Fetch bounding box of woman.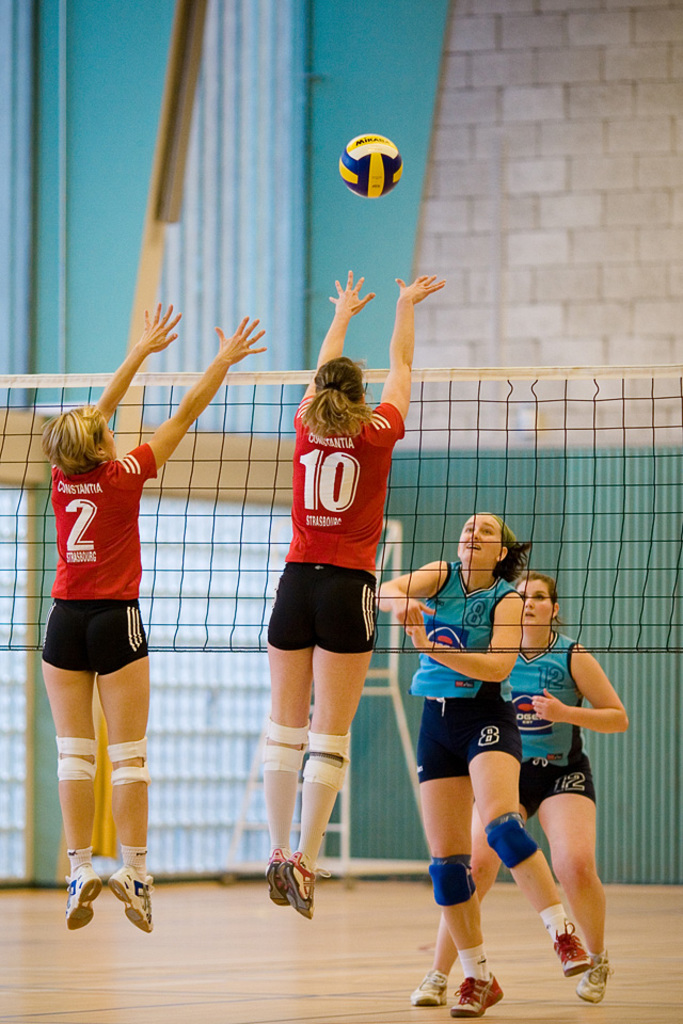
Bbox: box(404, 569, 634, 1007).
